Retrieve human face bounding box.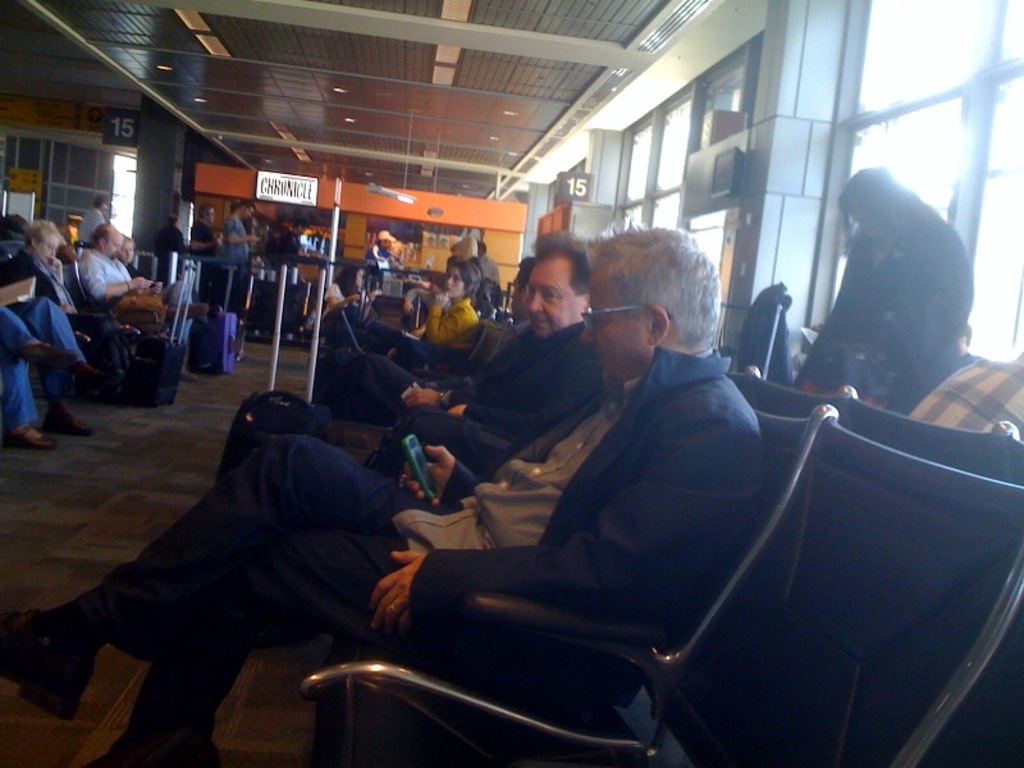
Bounding box: [585, 268, 652, 384].
